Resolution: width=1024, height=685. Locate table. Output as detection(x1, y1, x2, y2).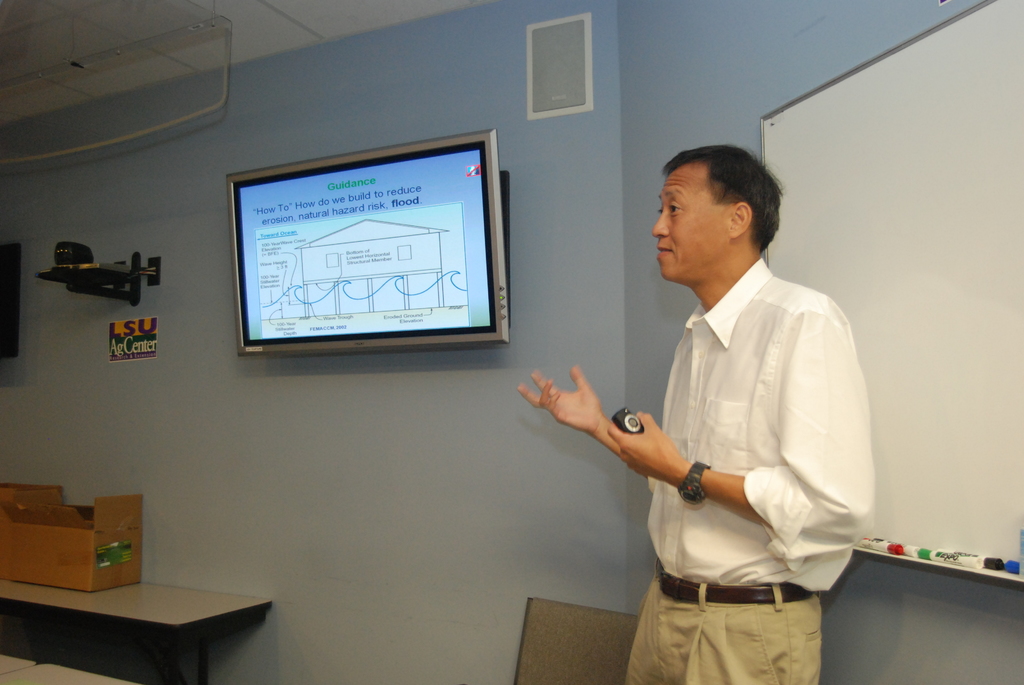
detection(0, 645, 140, 684).
